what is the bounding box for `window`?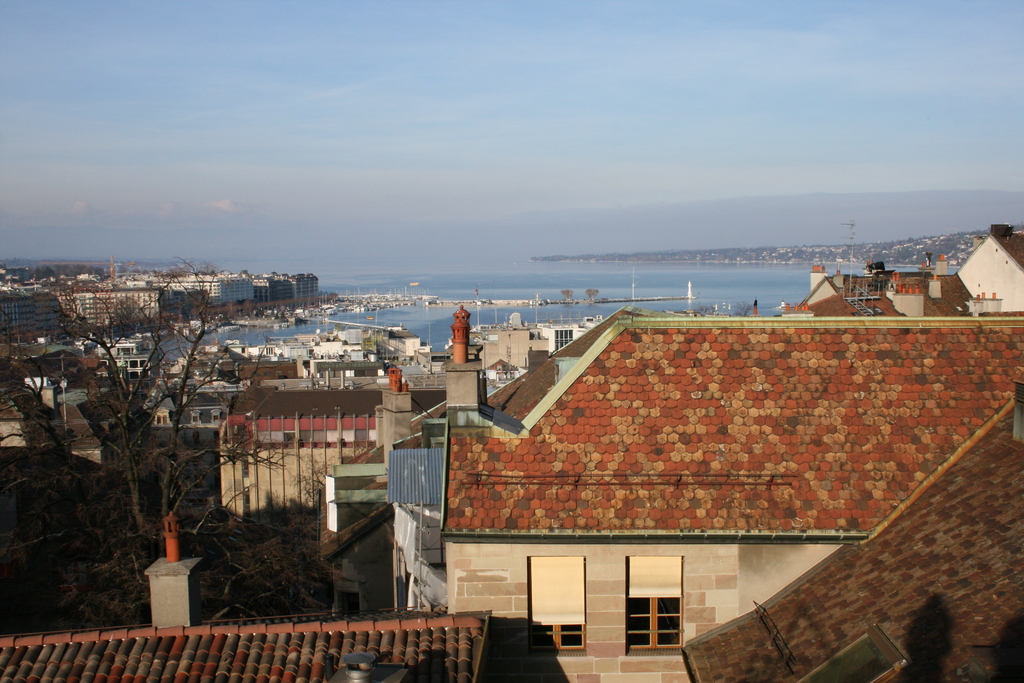
[left=628, top=555, right=686, bottom=647].
